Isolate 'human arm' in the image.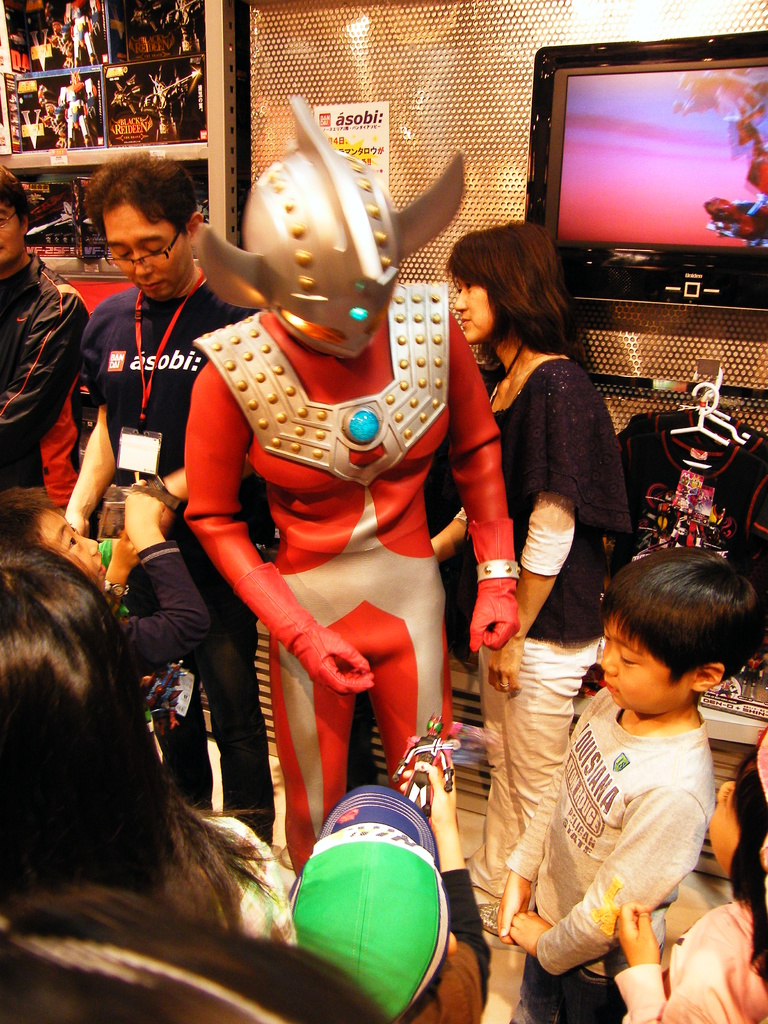
Isolated region: bbox=(612, 901, 724, 1023).
